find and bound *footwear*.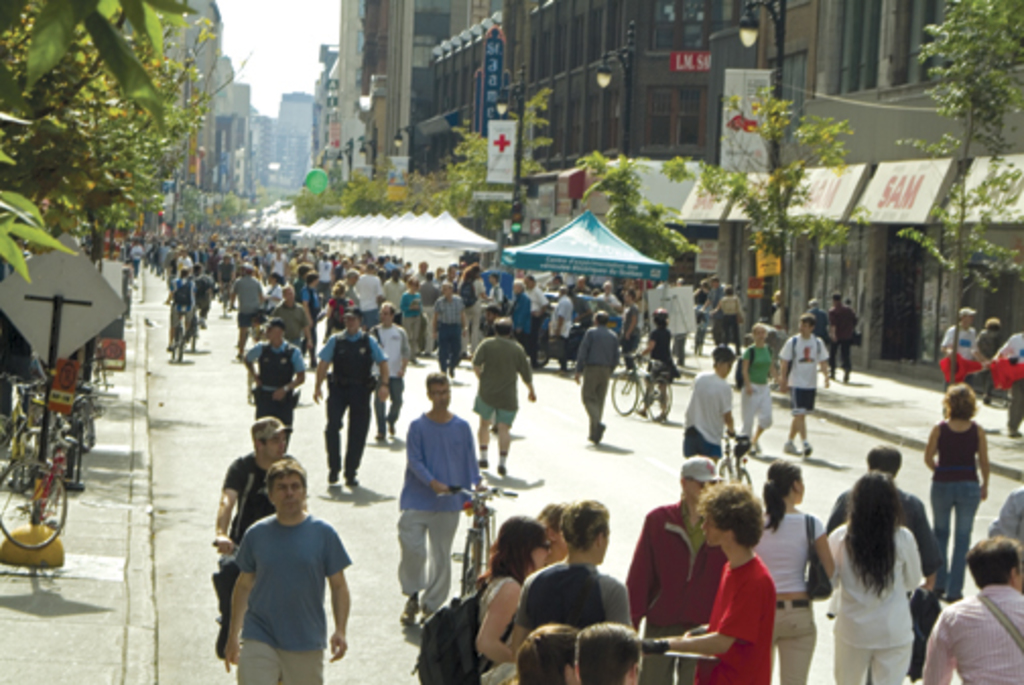
Bound: [x1=528, y1=356, x2=540, y2=364].
